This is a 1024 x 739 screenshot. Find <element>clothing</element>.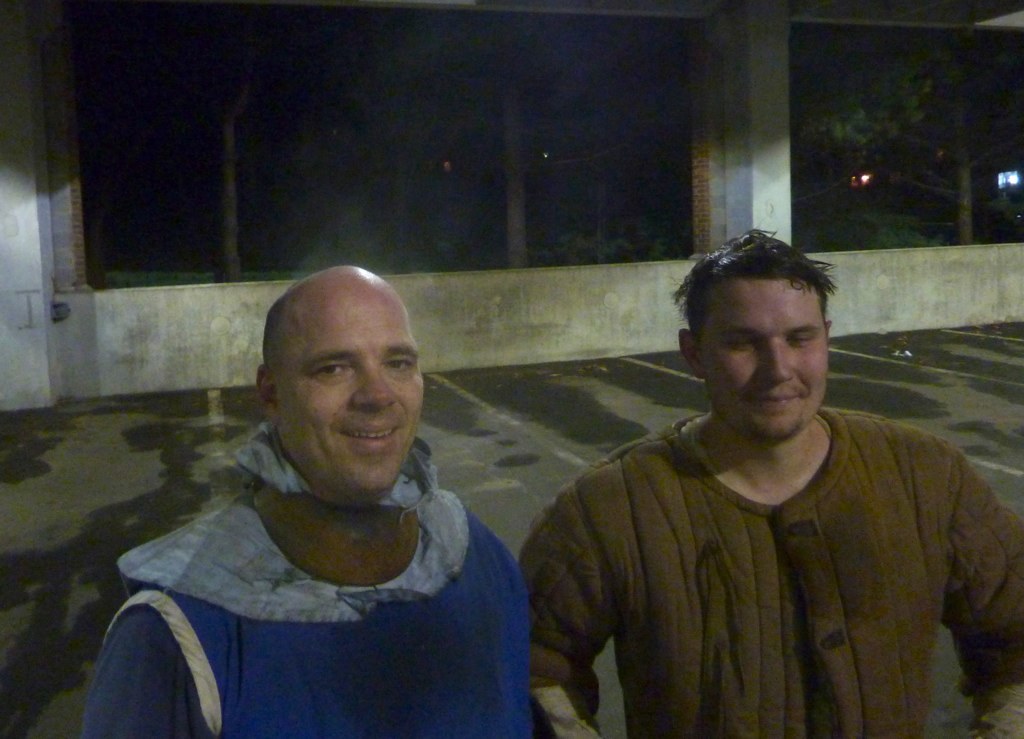
Bounding box: {"left": 531, "top": 416, "right": 1023, "bottom": 738}.
